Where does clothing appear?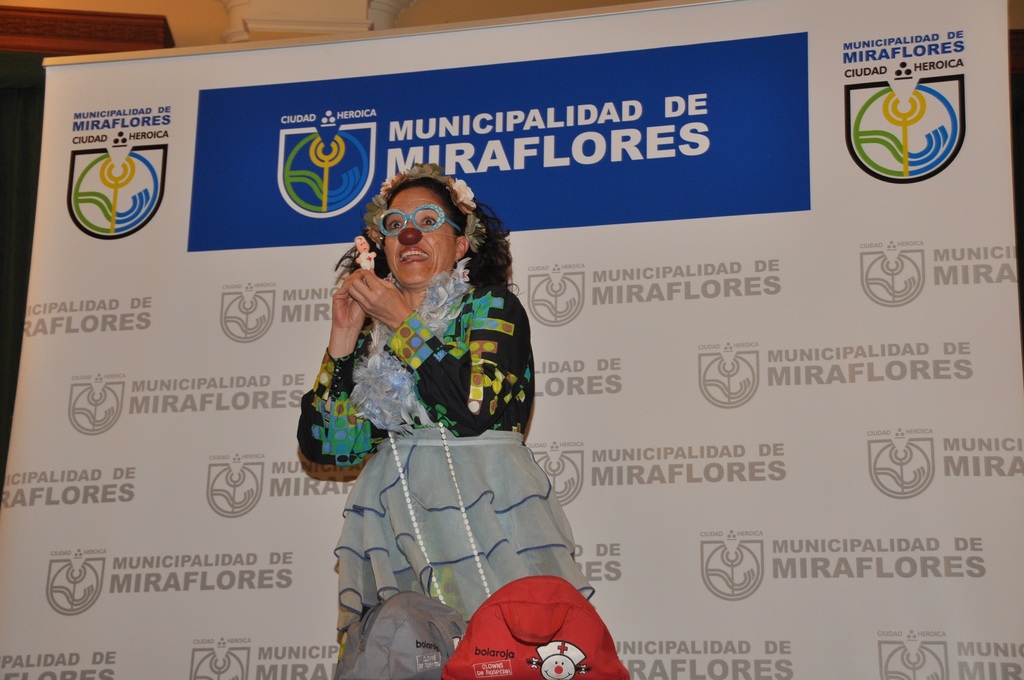
Appears at Rect(317, 270, 616, 656).
